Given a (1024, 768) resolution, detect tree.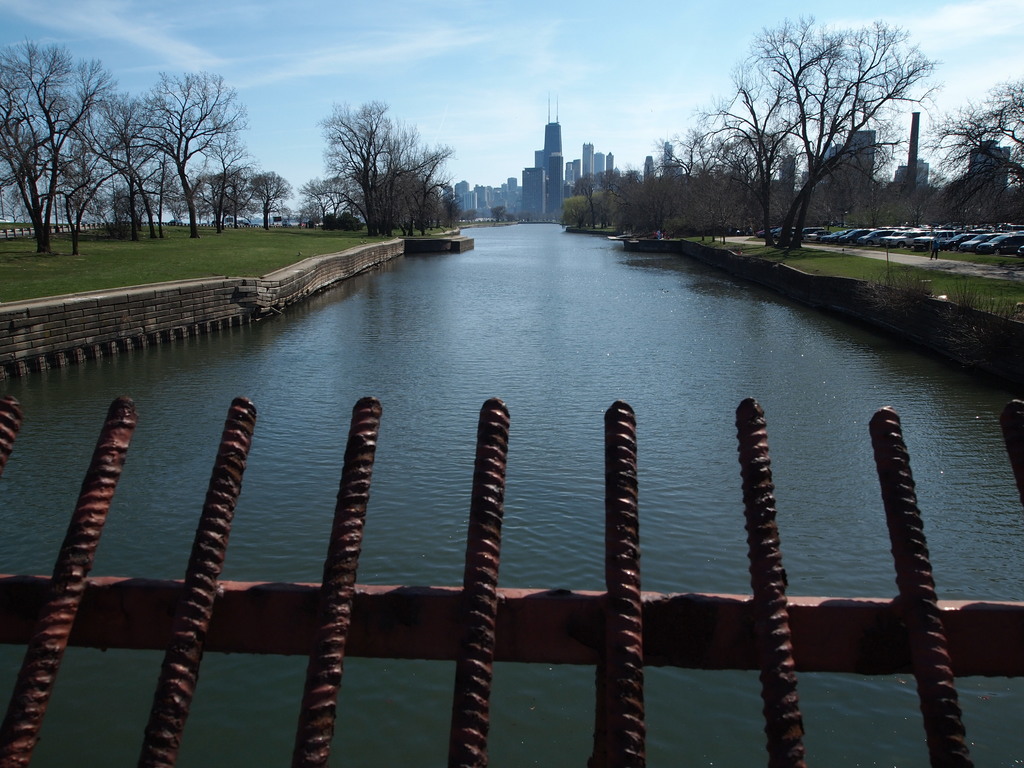
bbox=[705, 16, 936, 252].
